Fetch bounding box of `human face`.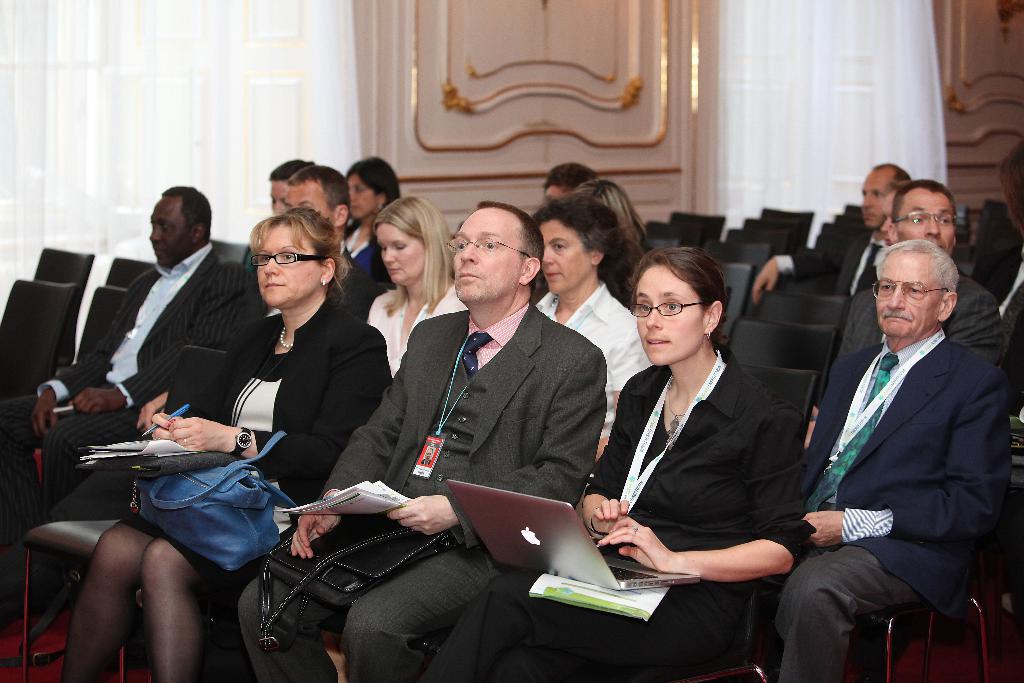
Bbox: left=894, top=186, right=954, bottom=253.
